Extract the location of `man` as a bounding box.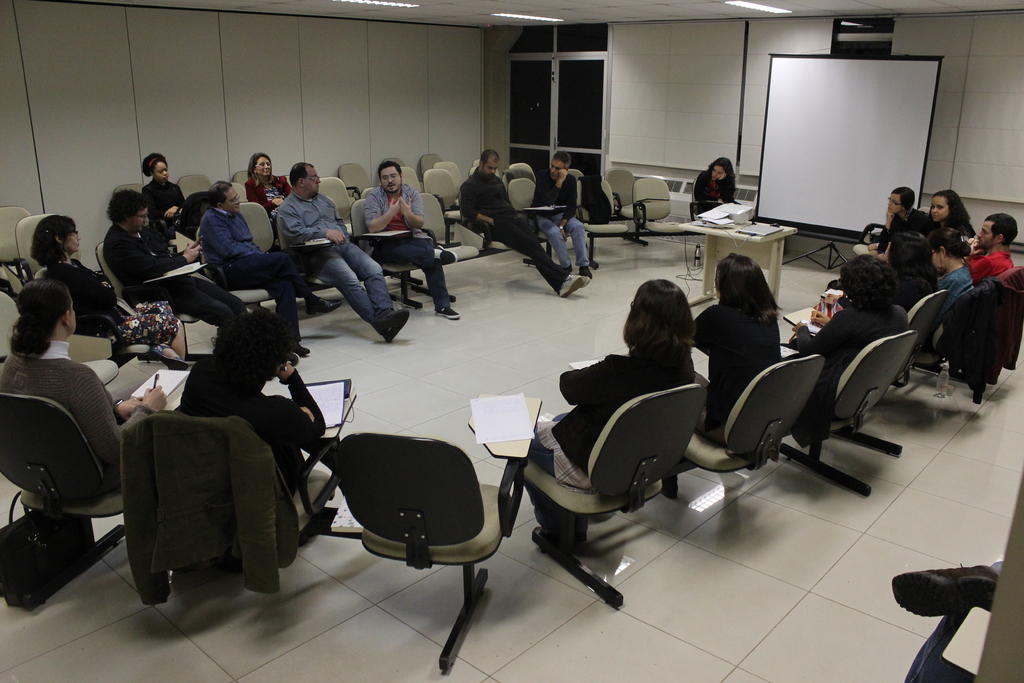
531/147/603/279.
